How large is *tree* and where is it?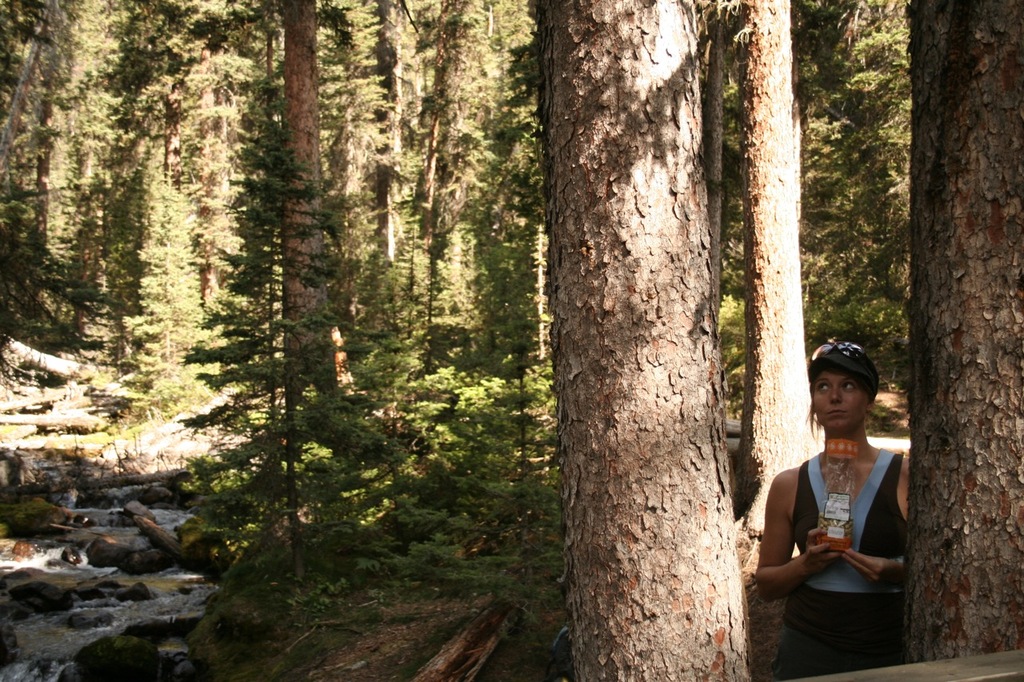
Bounding box: BBox(180, 0, 251, 344).
